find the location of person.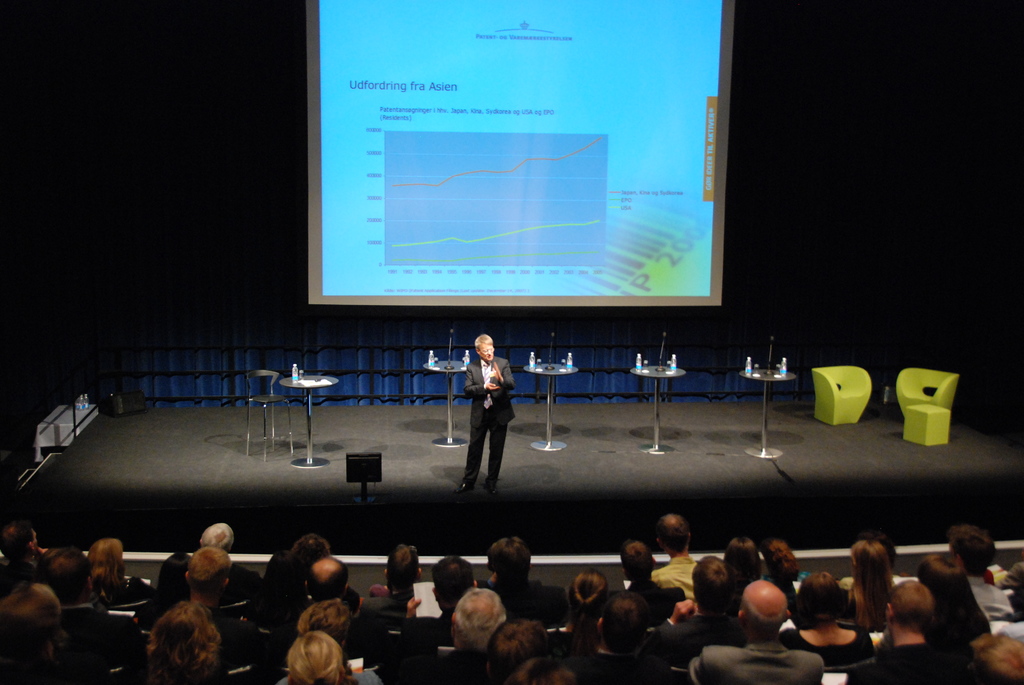
Location: l=0, t=577, r=77, b=681.
